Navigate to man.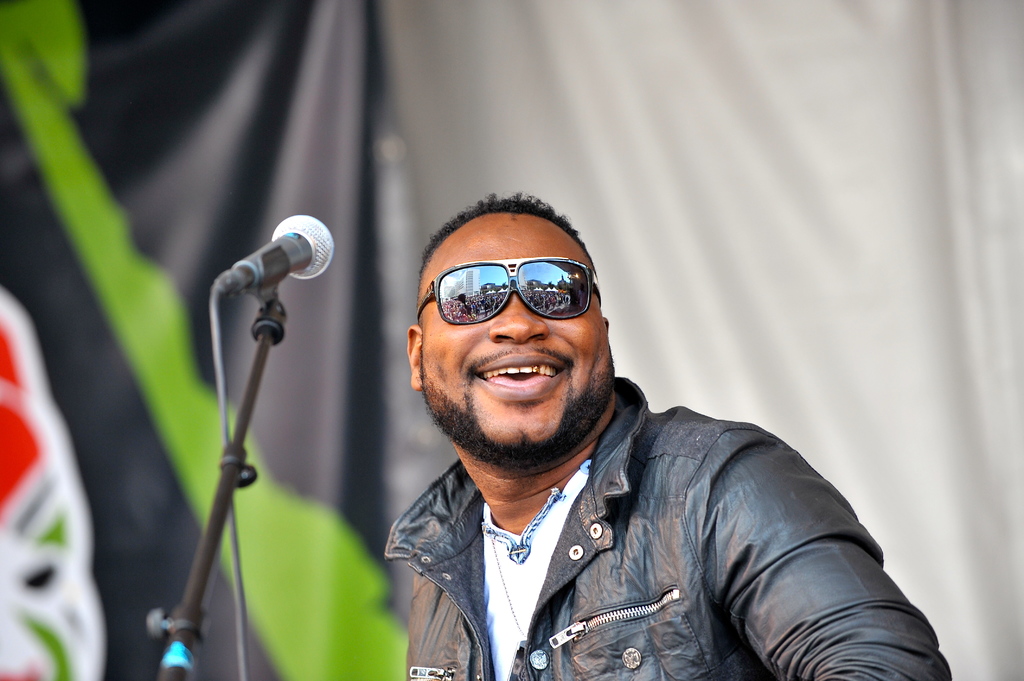
Navigation target: BBox(387, 195, 952, 679).
